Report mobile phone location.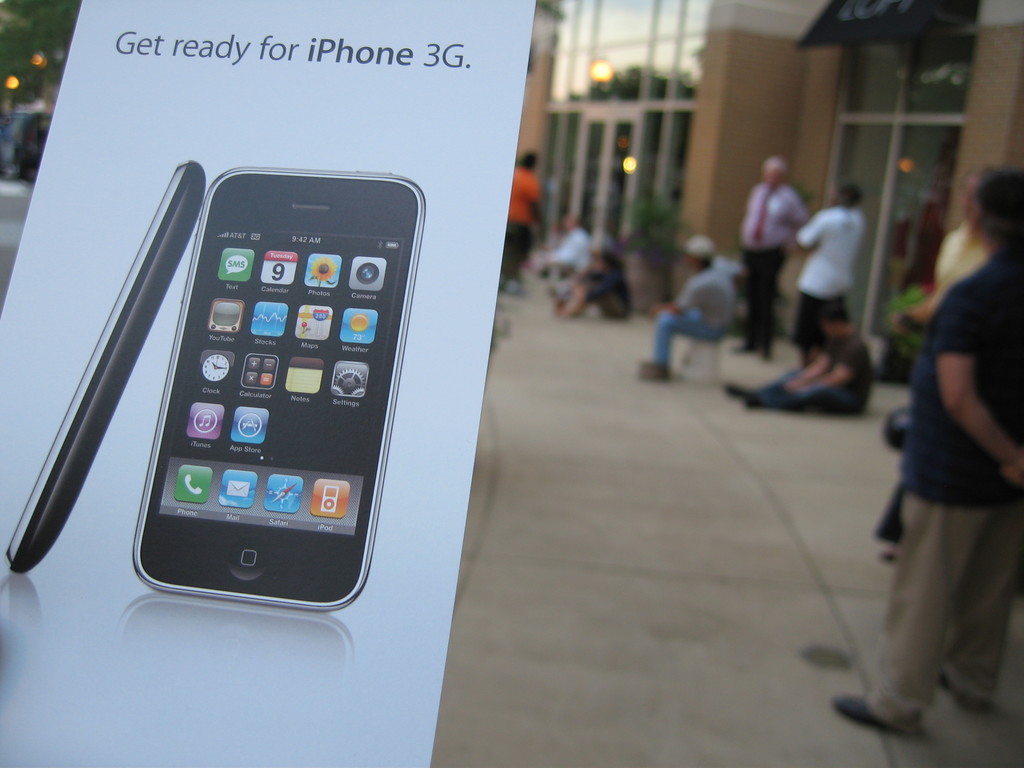
Report: bbox=(4, 156, 205, 577).
